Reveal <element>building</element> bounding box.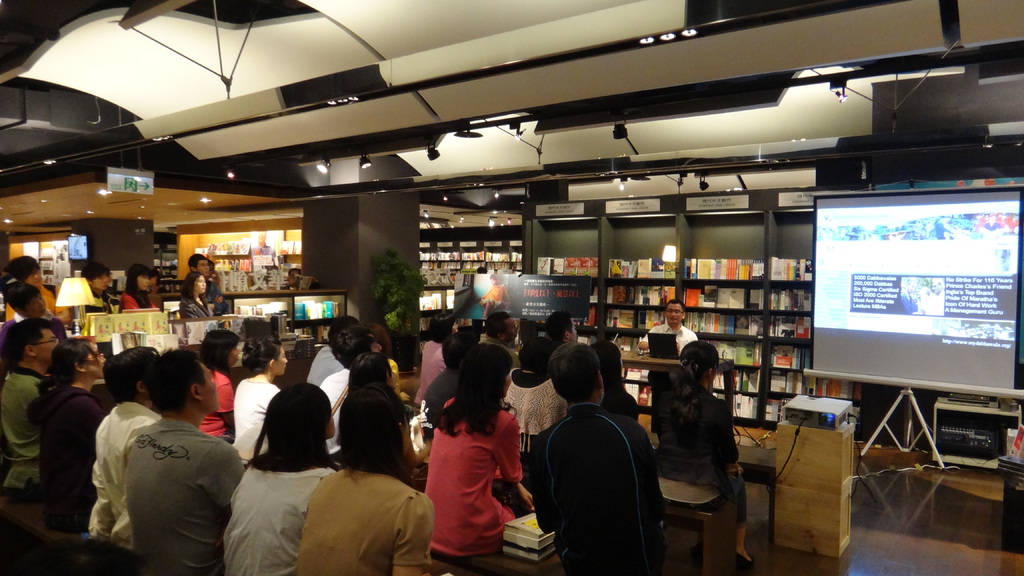
Revealed: 0,0,1021,575.
